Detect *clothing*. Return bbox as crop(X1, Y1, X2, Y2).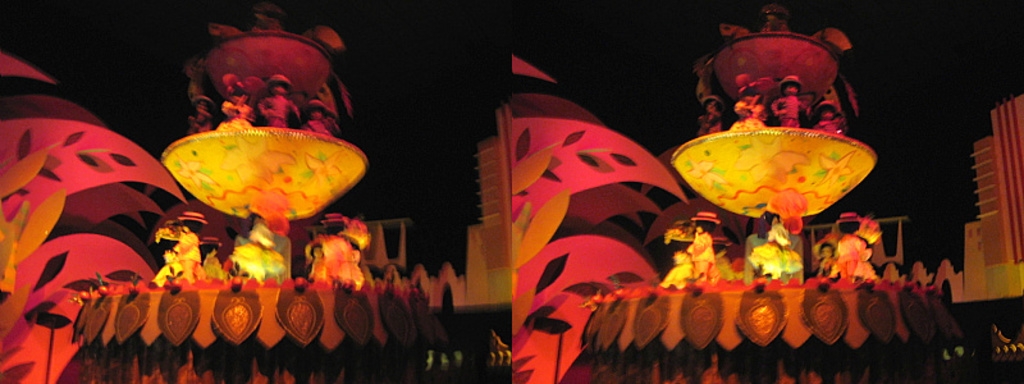
crop(659, 253, 691, 288).
